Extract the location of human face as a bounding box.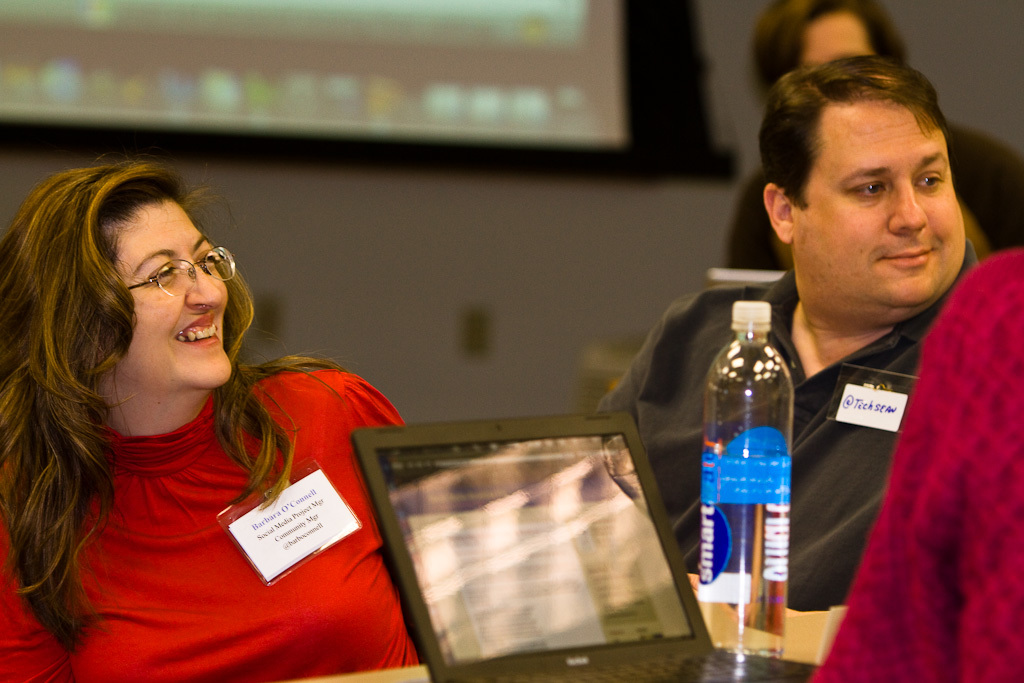
<region>807, 9, 873, 64</region>.
